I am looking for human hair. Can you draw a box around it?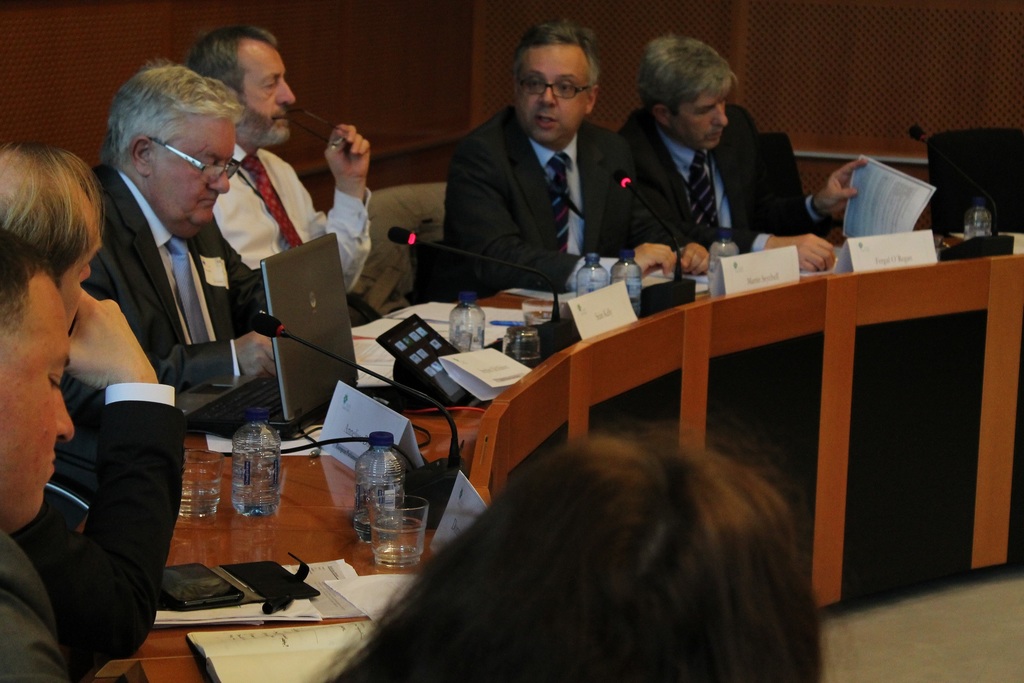
Sure, the bounding box is crop(186, 24, 278, 104).
